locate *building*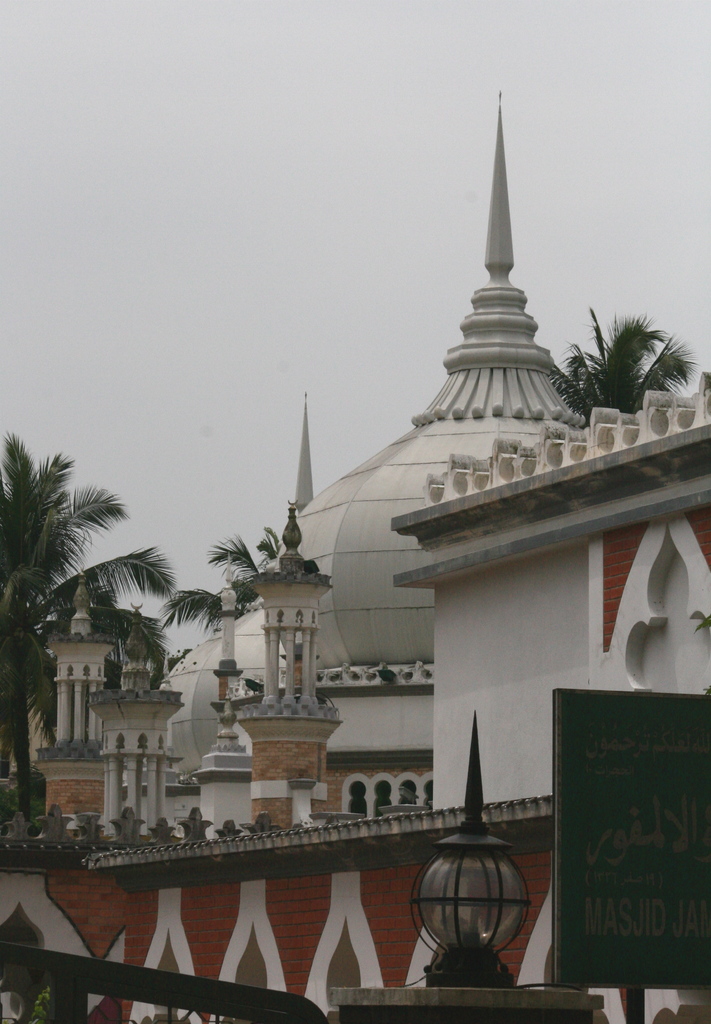
detection(58, 71, 710, 930)
